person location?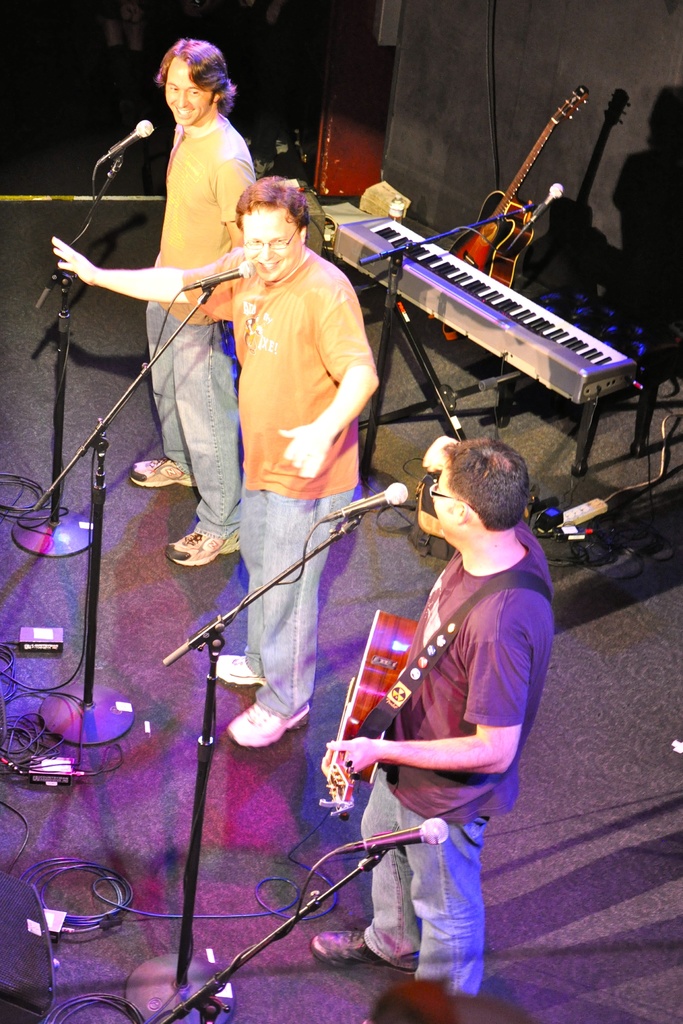
<box>141,39,253,573</box>
